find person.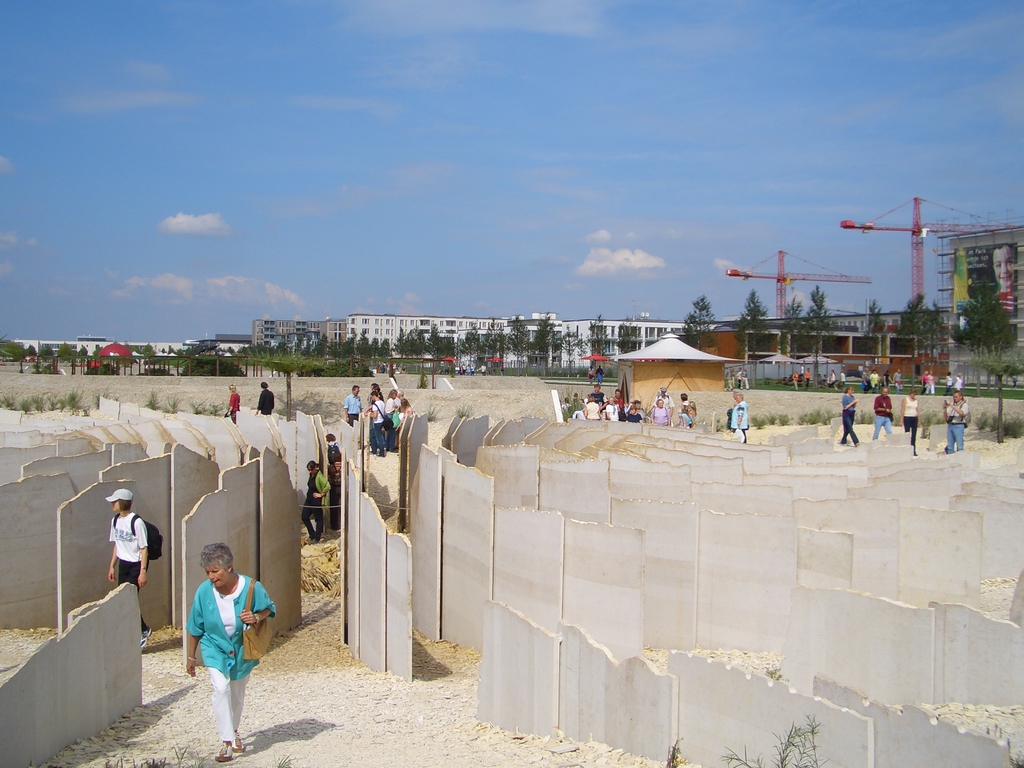
bbox=(835, 385, 856, 445).
